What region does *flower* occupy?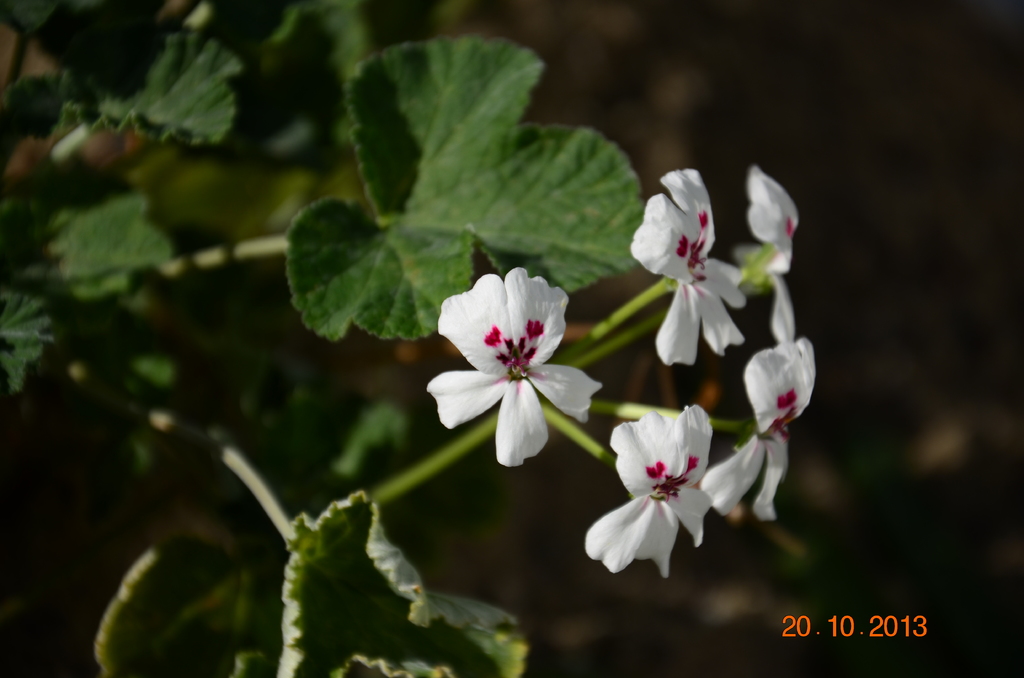
Rect(726, 164, 799, 348).
